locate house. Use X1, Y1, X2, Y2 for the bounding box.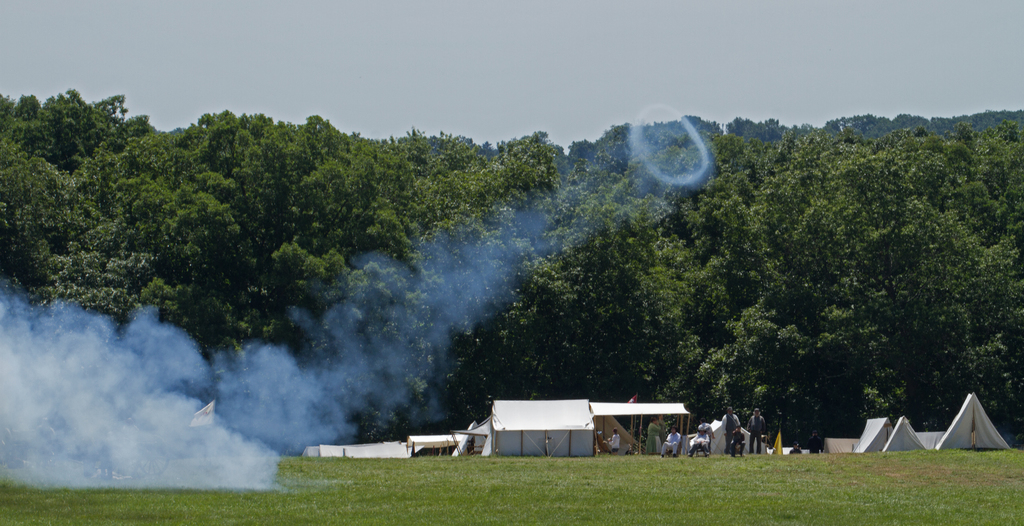
822, 435, 856, 456.
